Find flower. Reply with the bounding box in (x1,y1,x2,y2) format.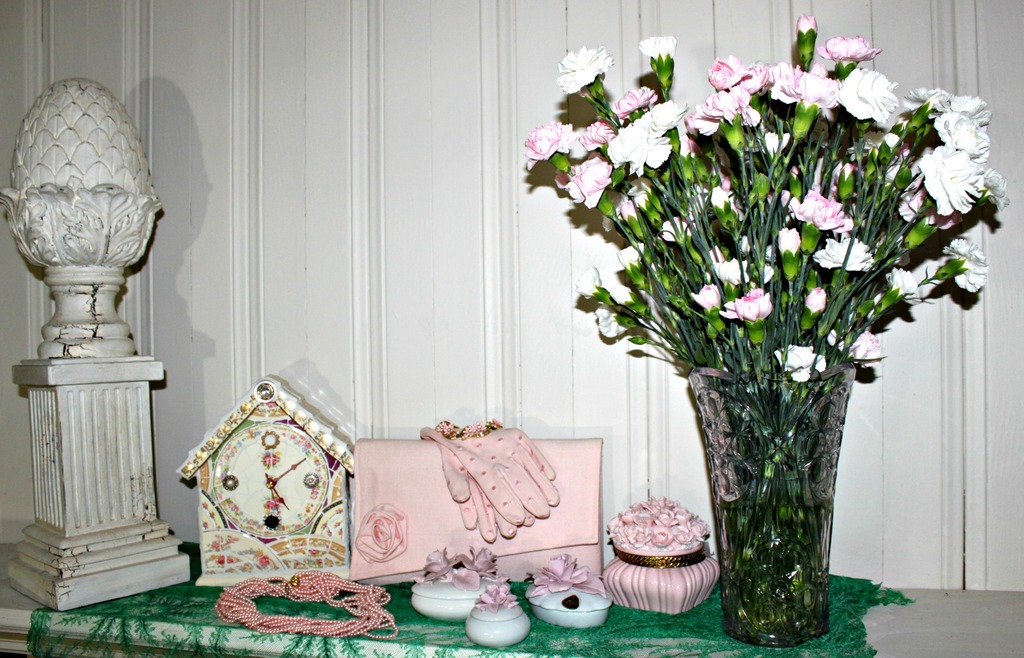
(572,116,614,148).
